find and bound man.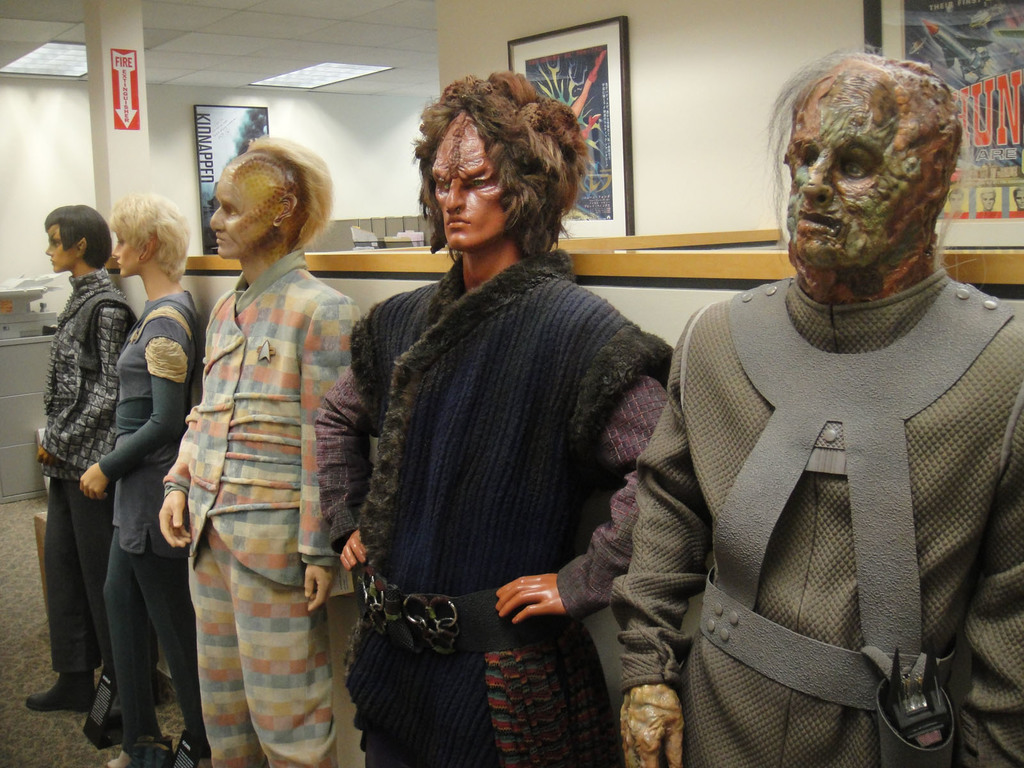
Bound: locate(609, 36, 1023, 758).
